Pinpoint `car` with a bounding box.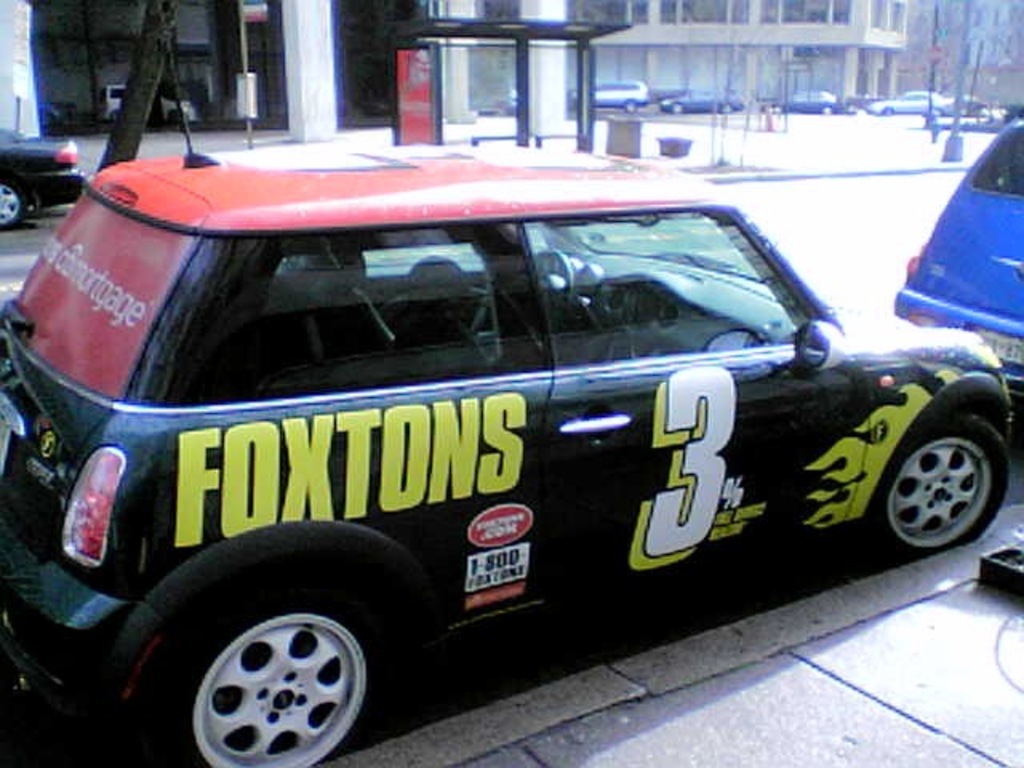
[0,42,1008,766].
